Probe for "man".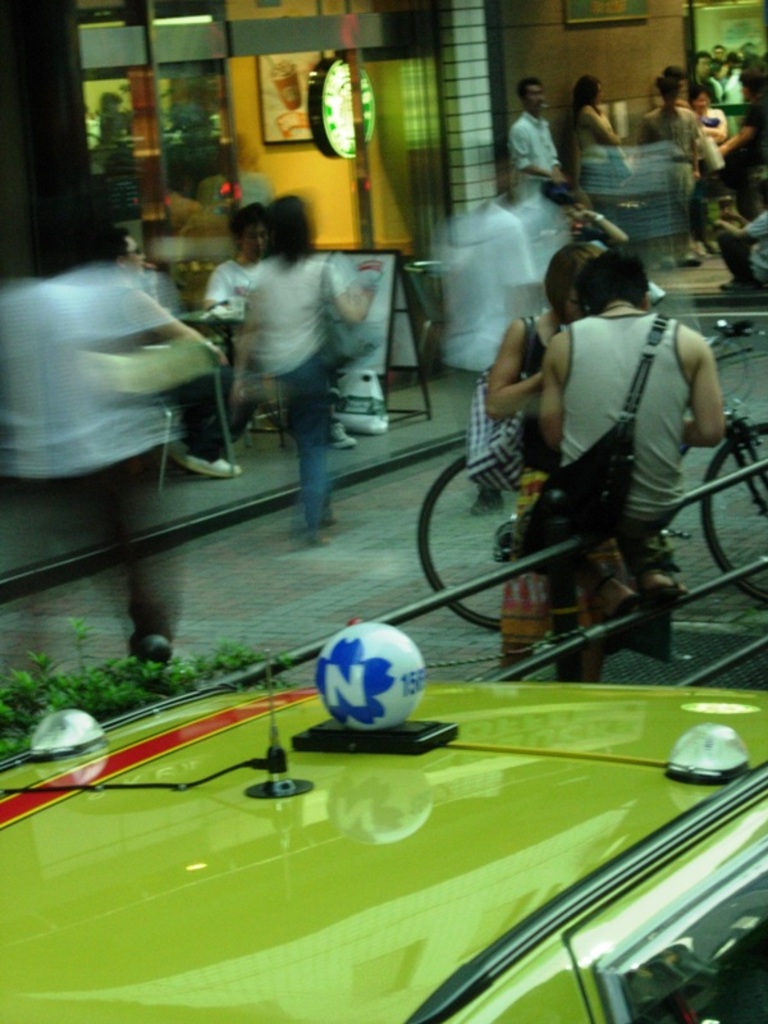
Probe result: {"x1": 202, "y1": 201, "x2": 355, "y2": 447}.
